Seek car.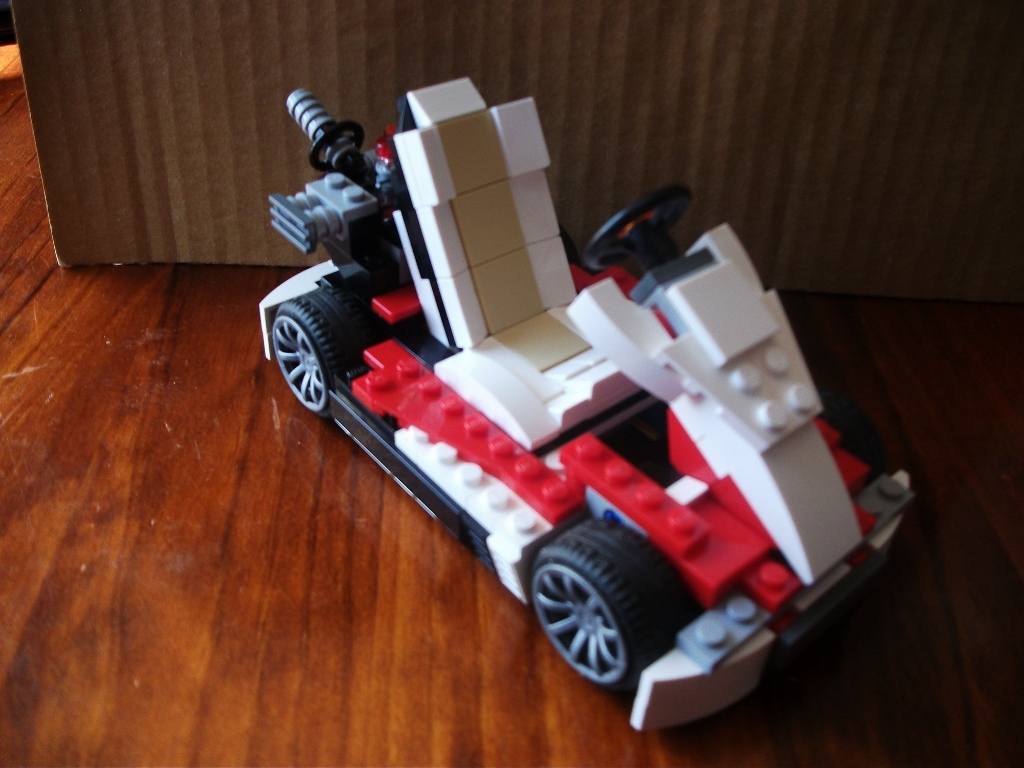
256,85,918,732.
